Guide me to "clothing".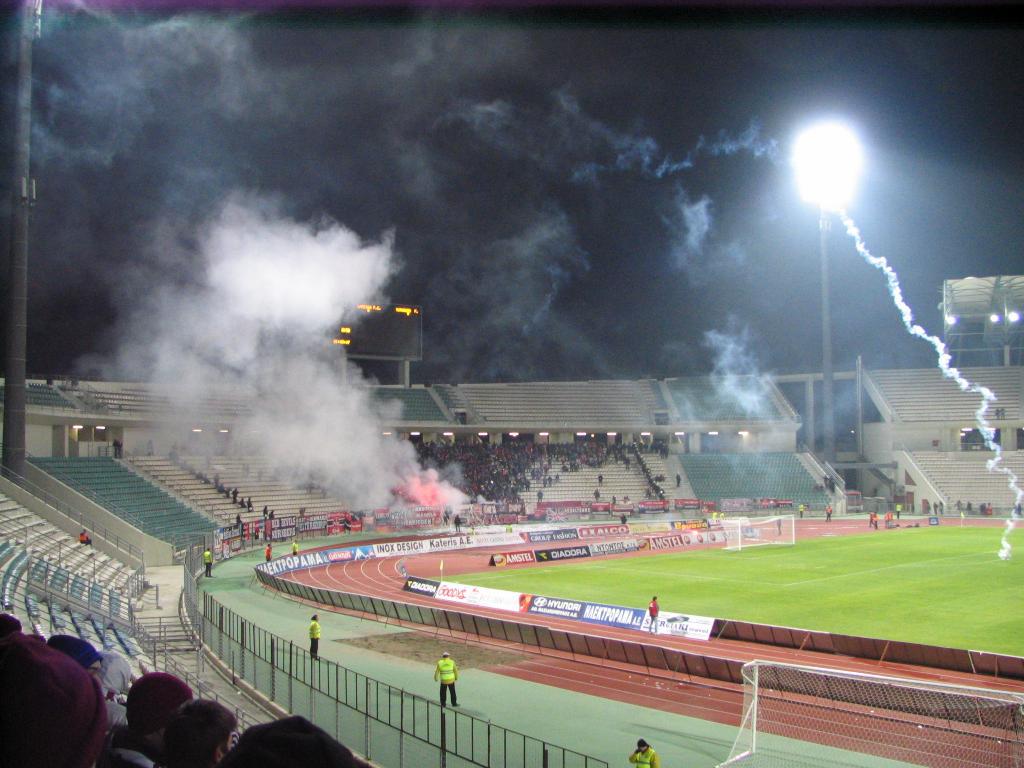
Guidance: Rect(826, 507, 830, 515).
